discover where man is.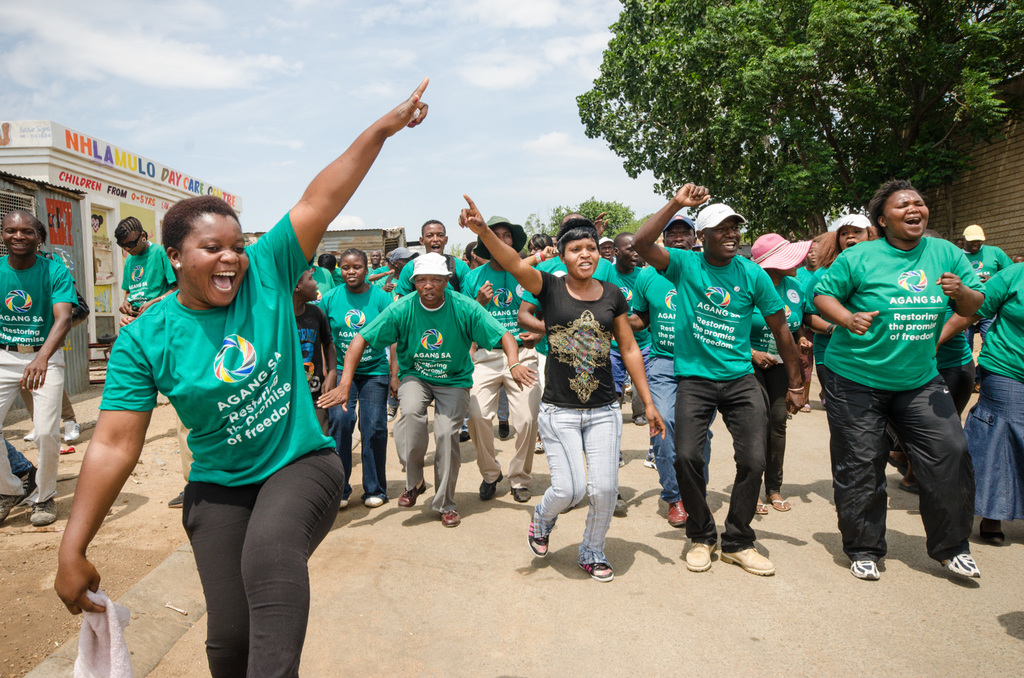
Discovered at bbox(319, 252, 348, 284).
